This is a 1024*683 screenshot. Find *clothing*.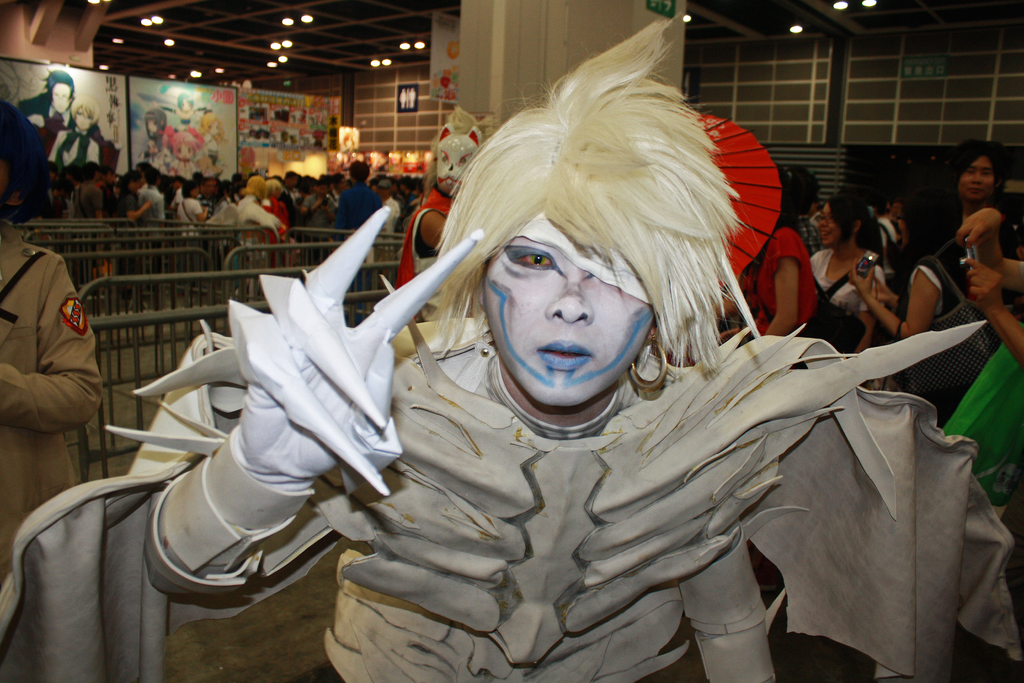
Bounding box: x1=71, y1=182, x2=105, y2=220.
